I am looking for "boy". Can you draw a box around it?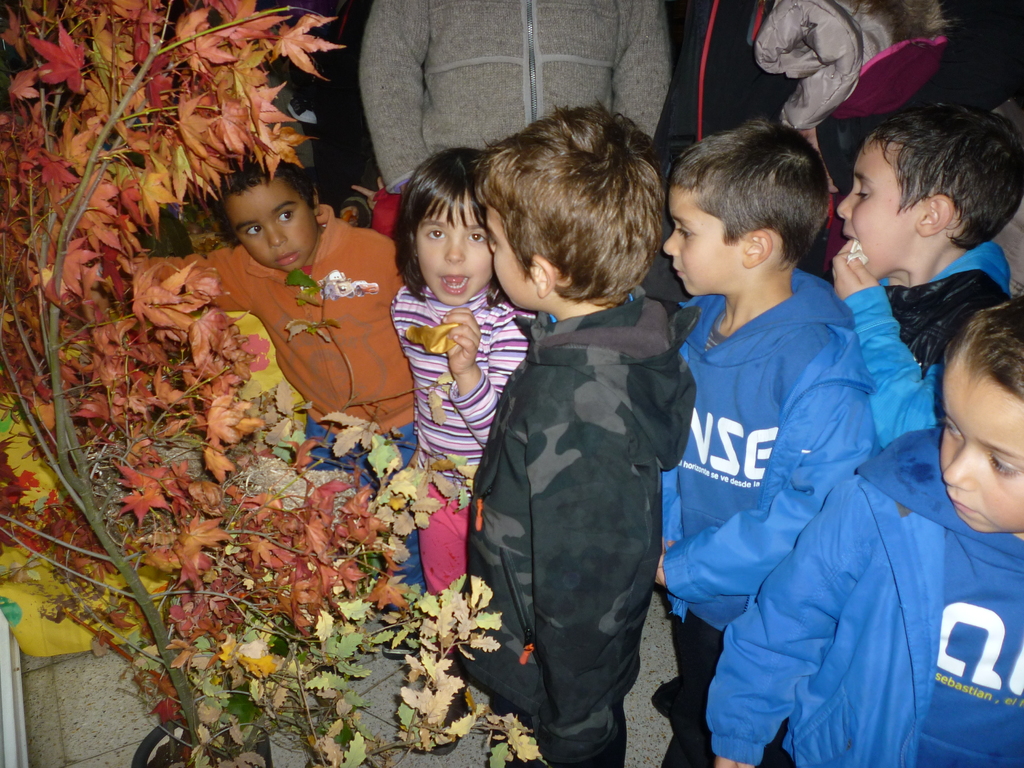
Sure, the bounding box is region(460, 90, 698, 767).
